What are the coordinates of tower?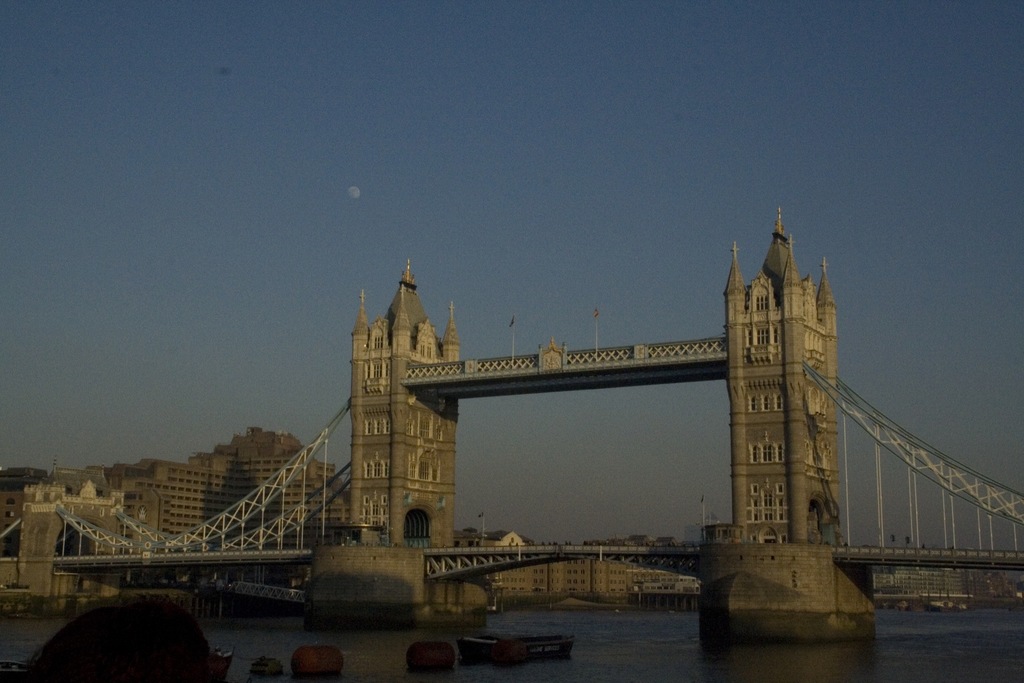
l=348, t=258, r=458, b=554.
